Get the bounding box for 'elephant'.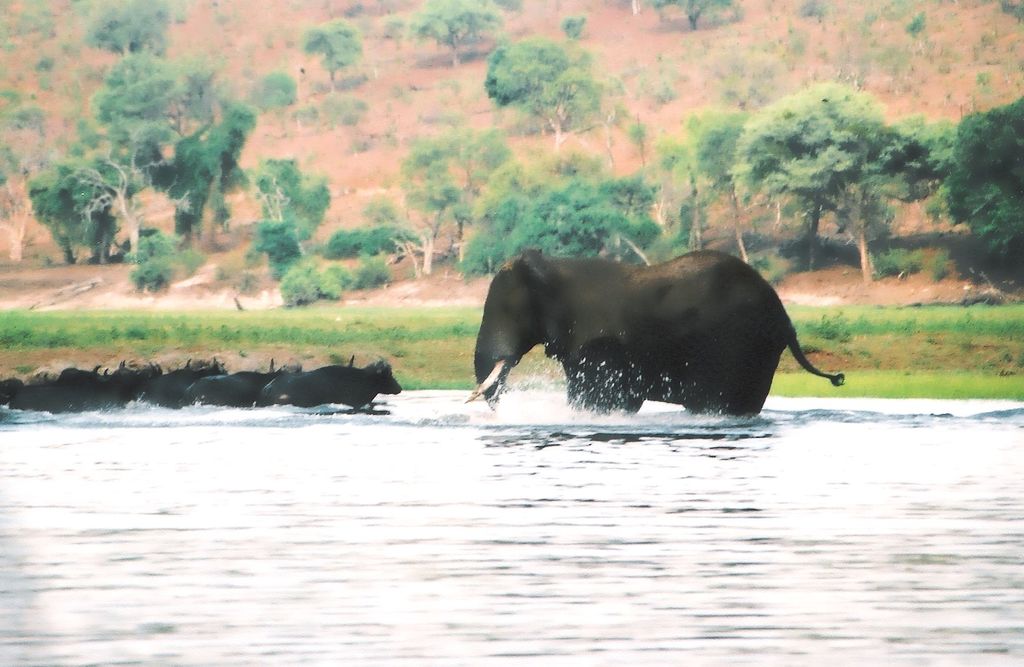
bbox=(444, 234, 851, 421).
